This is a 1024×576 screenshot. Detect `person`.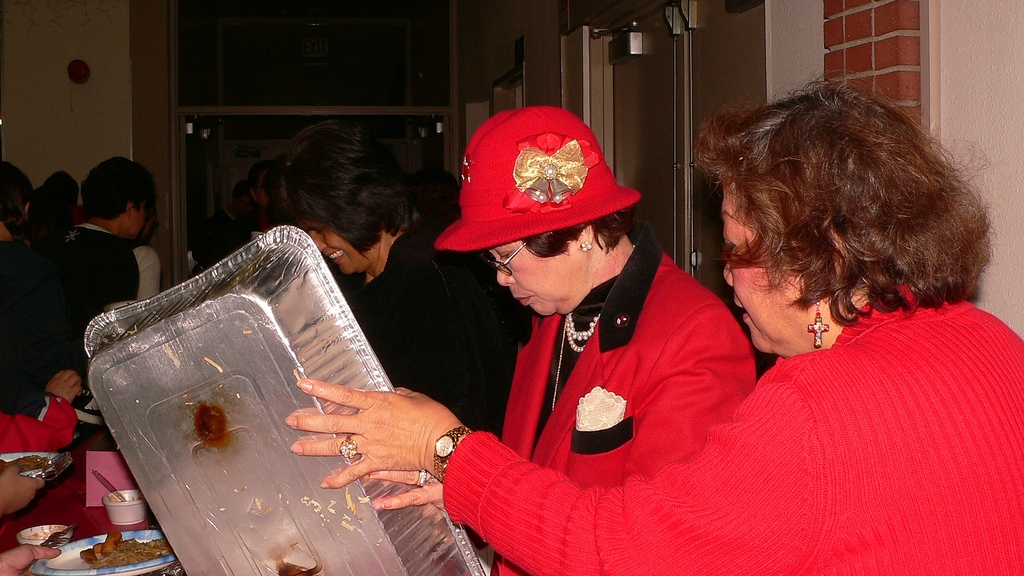
[x1=0, y1=162, x2=61, y2=423].
